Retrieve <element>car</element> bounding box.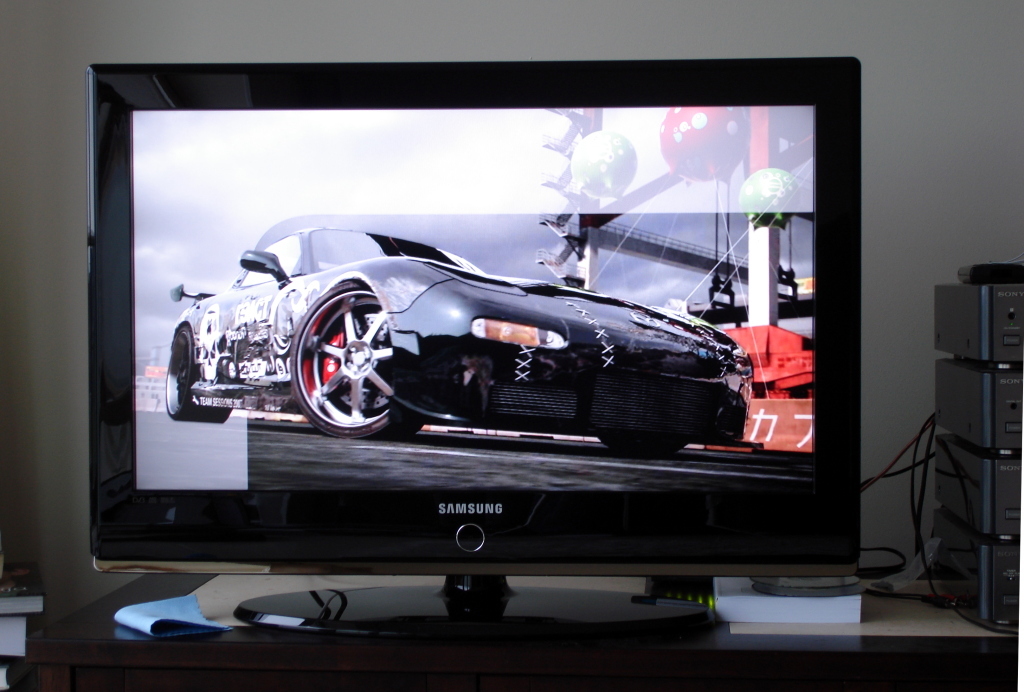
Bounding box: [160,225,755,465].
